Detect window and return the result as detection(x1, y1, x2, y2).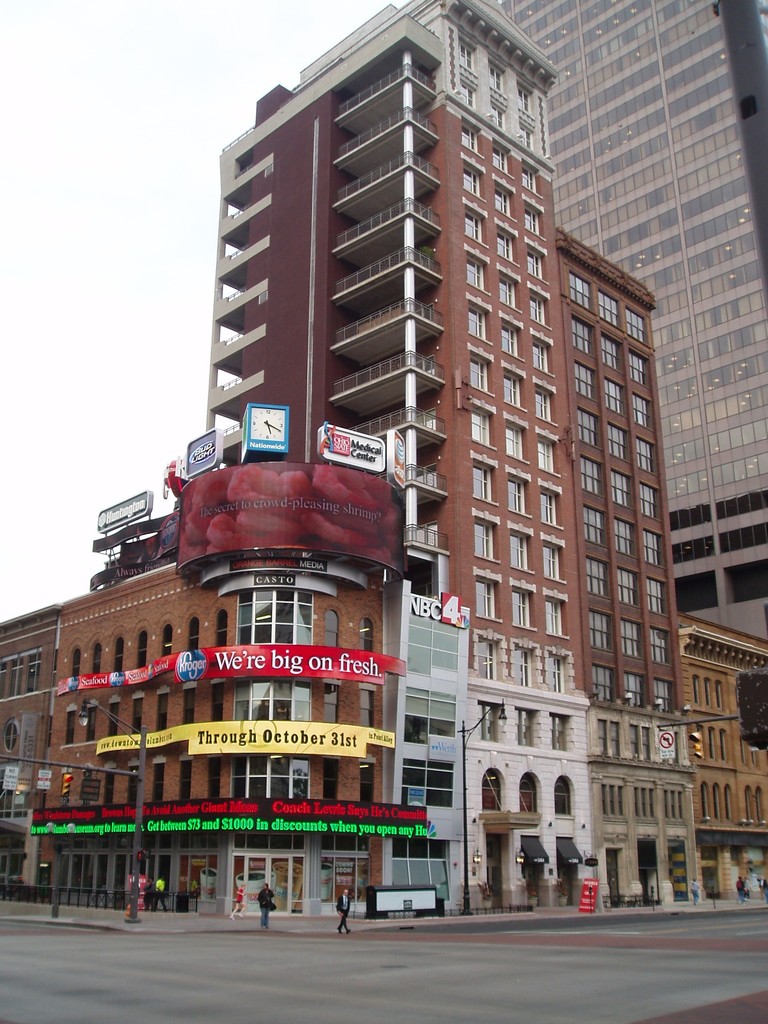
detection(600, 292, 621, 330).
